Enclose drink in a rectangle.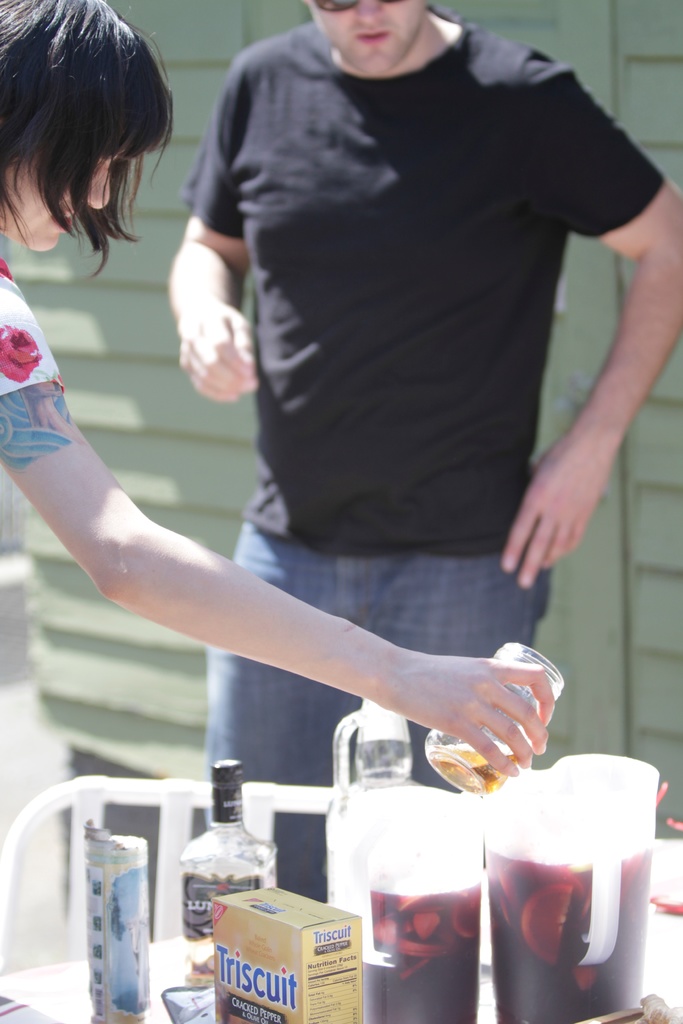
(343,786,486,1023).
